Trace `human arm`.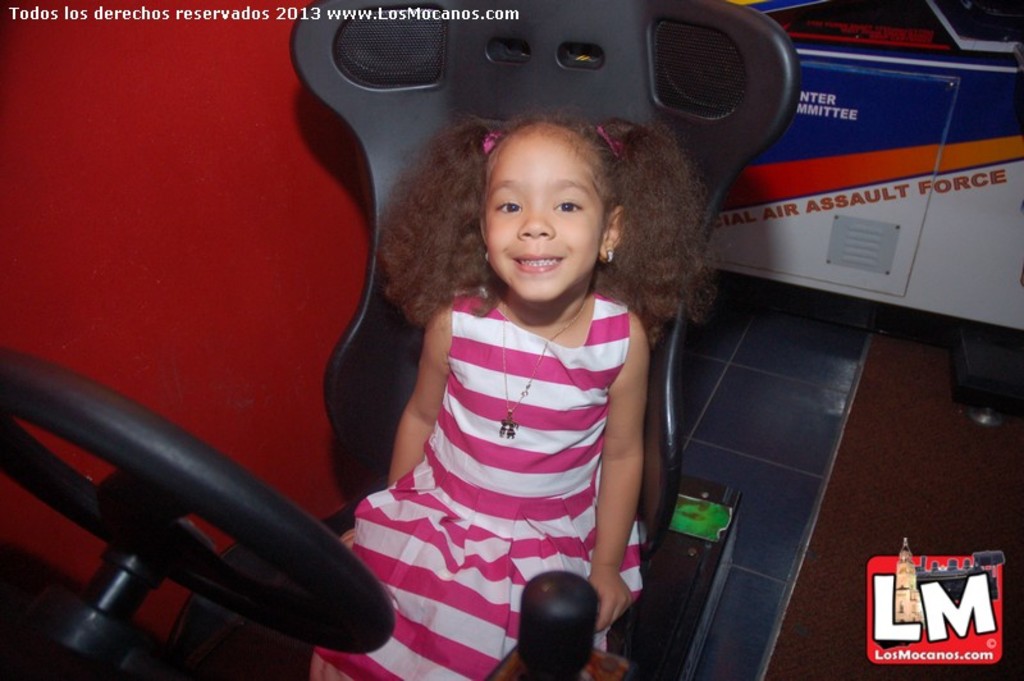
Traced to (582, 300, 666, 609).
